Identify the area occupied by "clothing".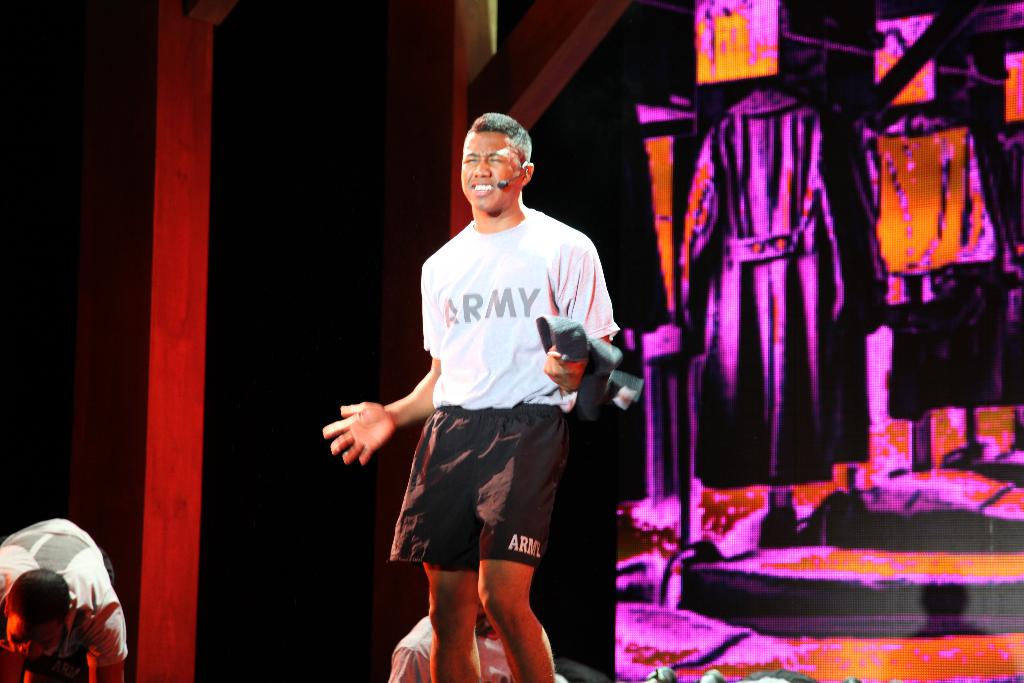
Area: pyautogui.locateOnScreen(348, 179, 607, 600).
